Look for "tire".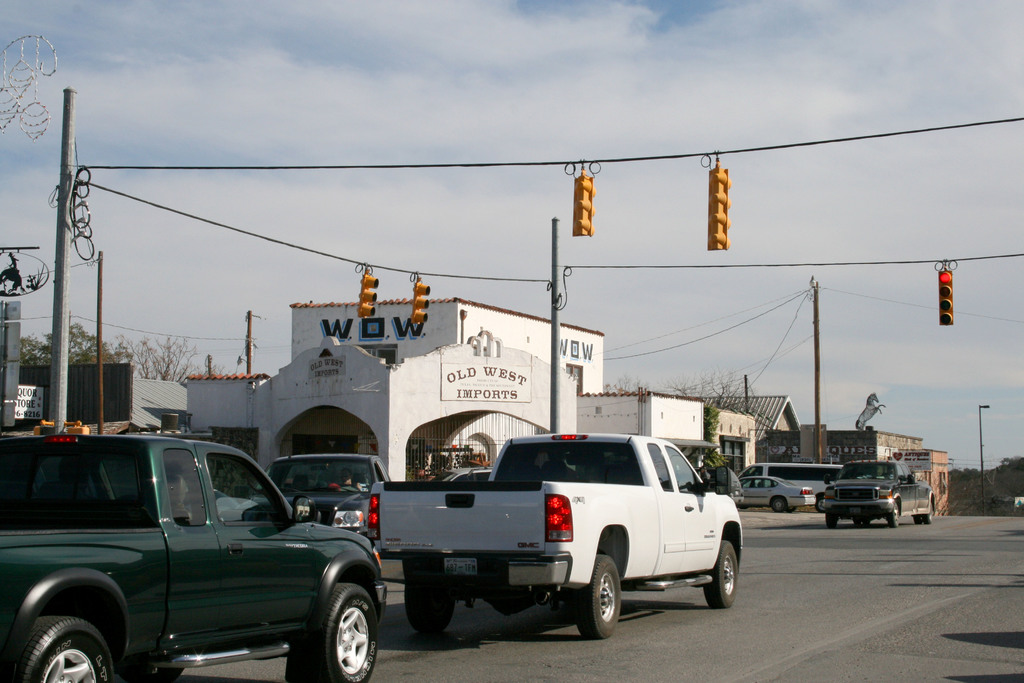
Found: 300,572,363,682.
